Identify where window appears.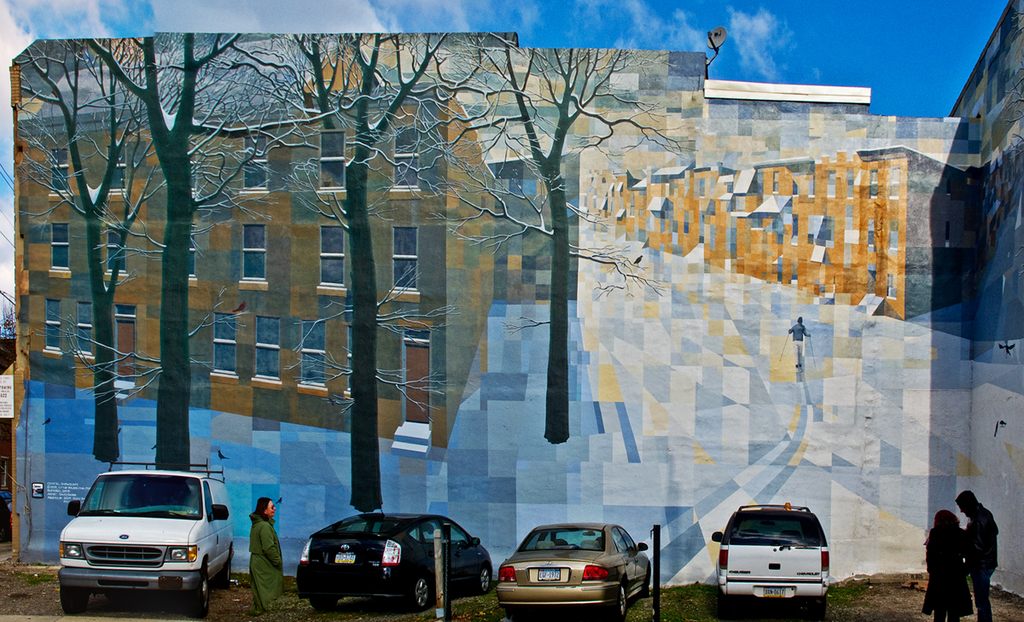
Appears at (x1=241, y1=226, x2=267, y2=282).
